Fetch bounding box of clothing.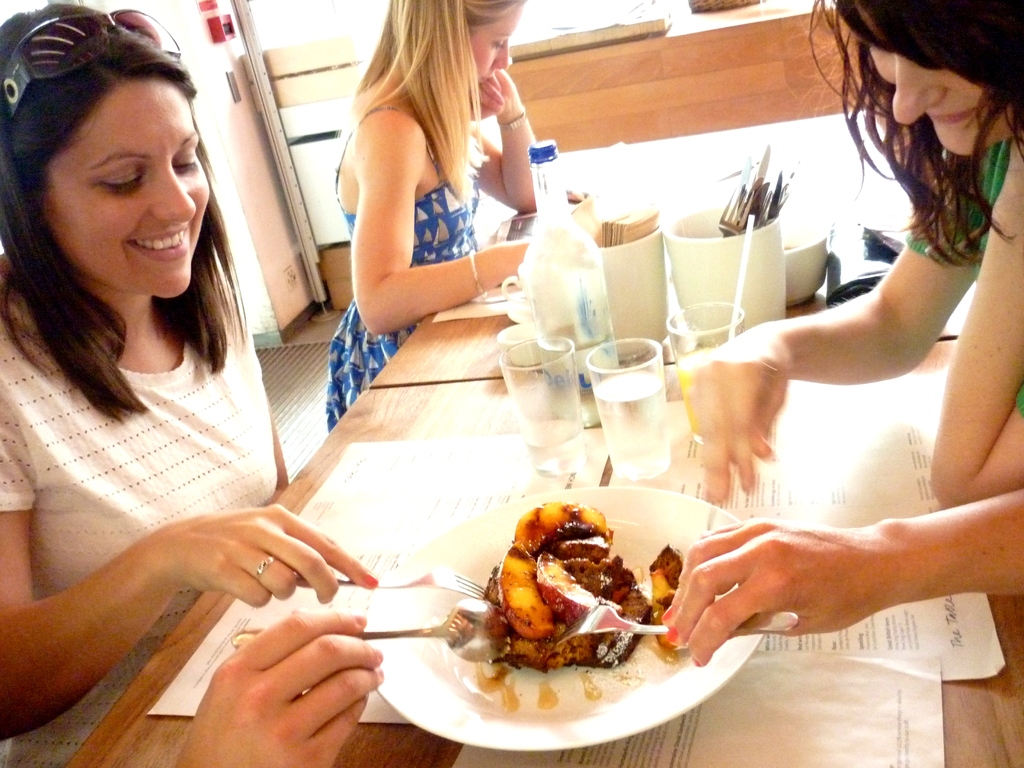
Bbox: locate(0, 207, 306, 621).
